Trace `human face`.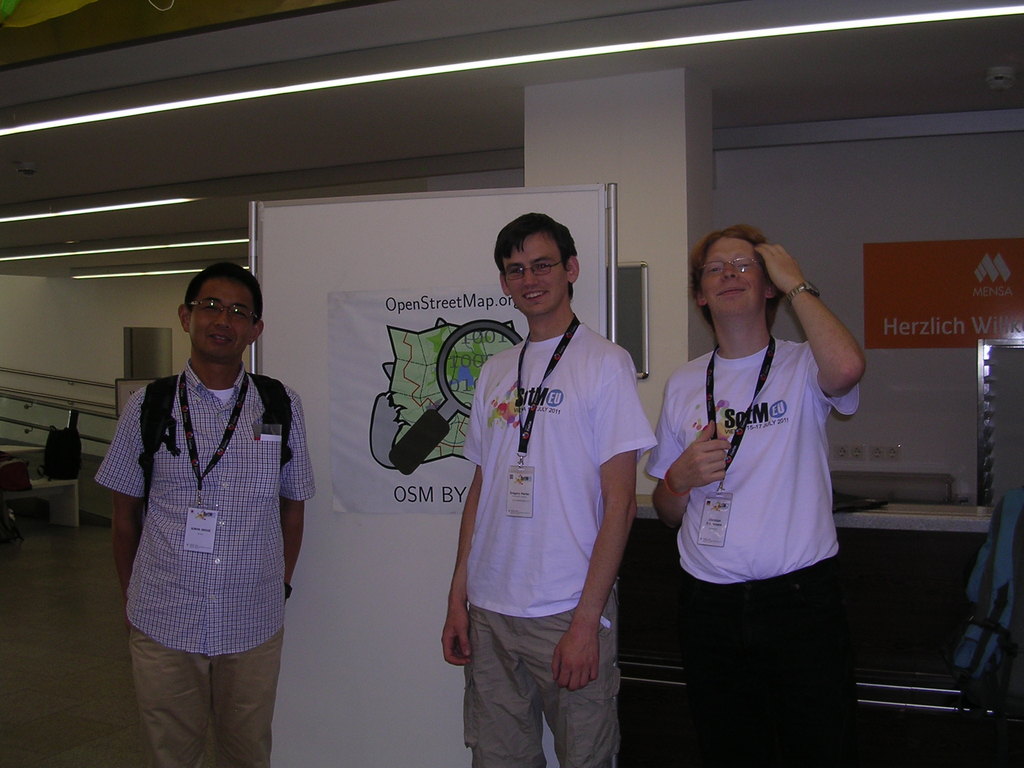
Traced to 187, 281, 253, 359.
